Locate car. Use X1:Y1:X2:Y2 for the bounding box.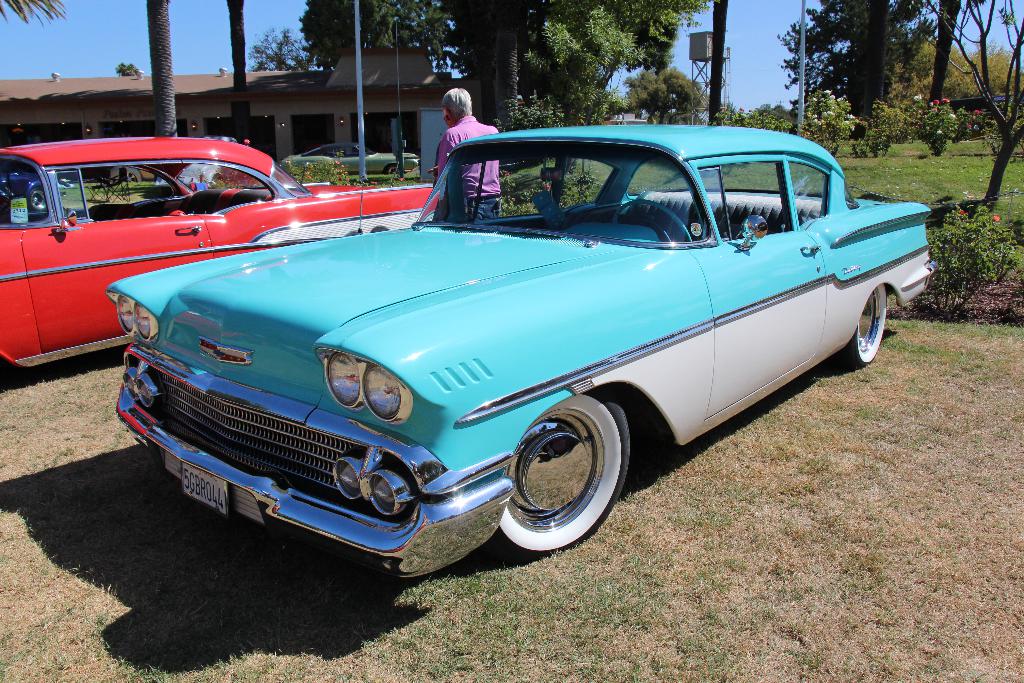
283:139:422:175.
